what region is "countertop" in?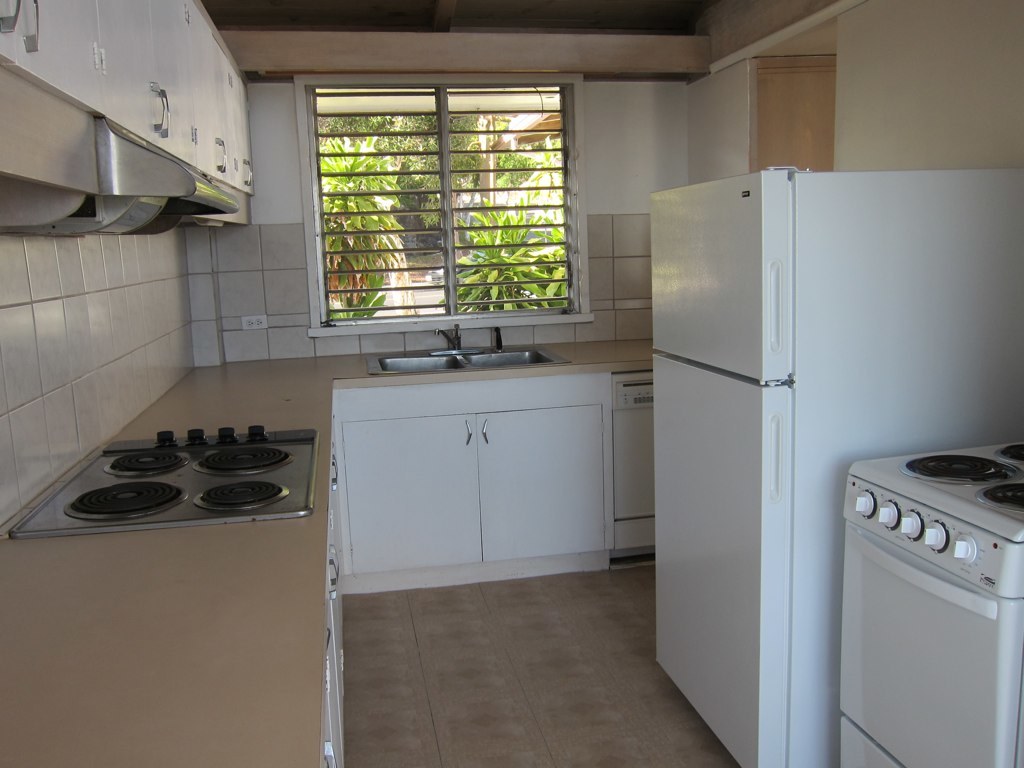
[left=0, top=303, right=702, bottom=767].
